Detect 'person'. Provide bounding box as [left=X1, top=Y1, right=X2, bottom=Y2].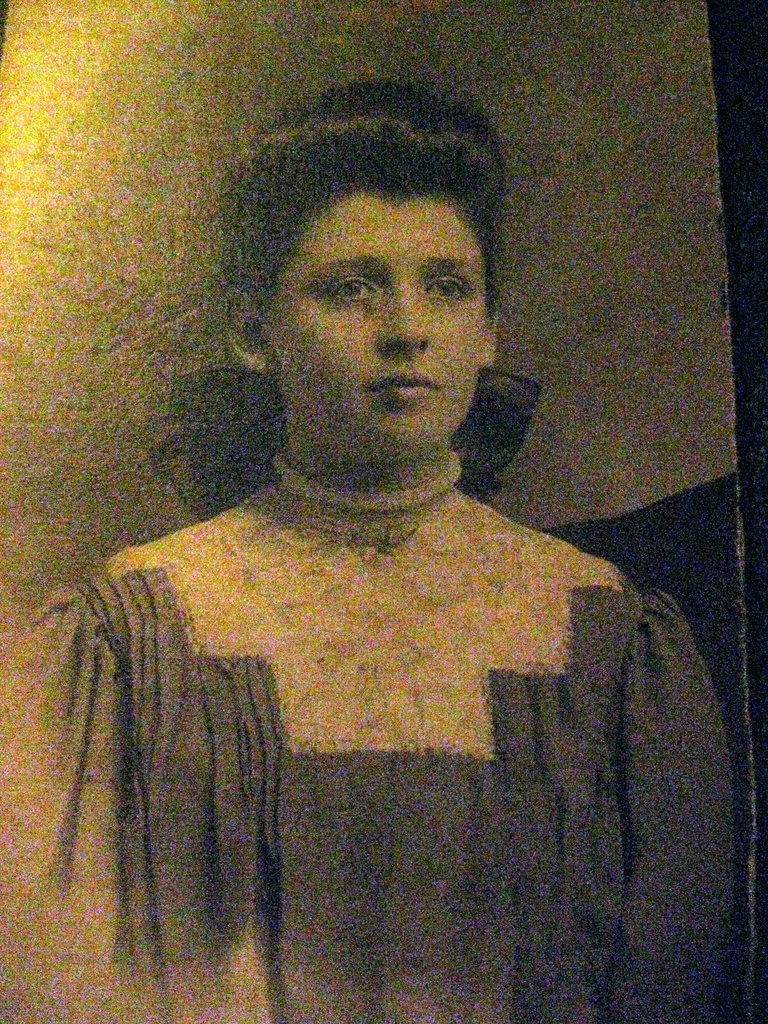
[left=15, top=126, right=744, bottom=1000].
